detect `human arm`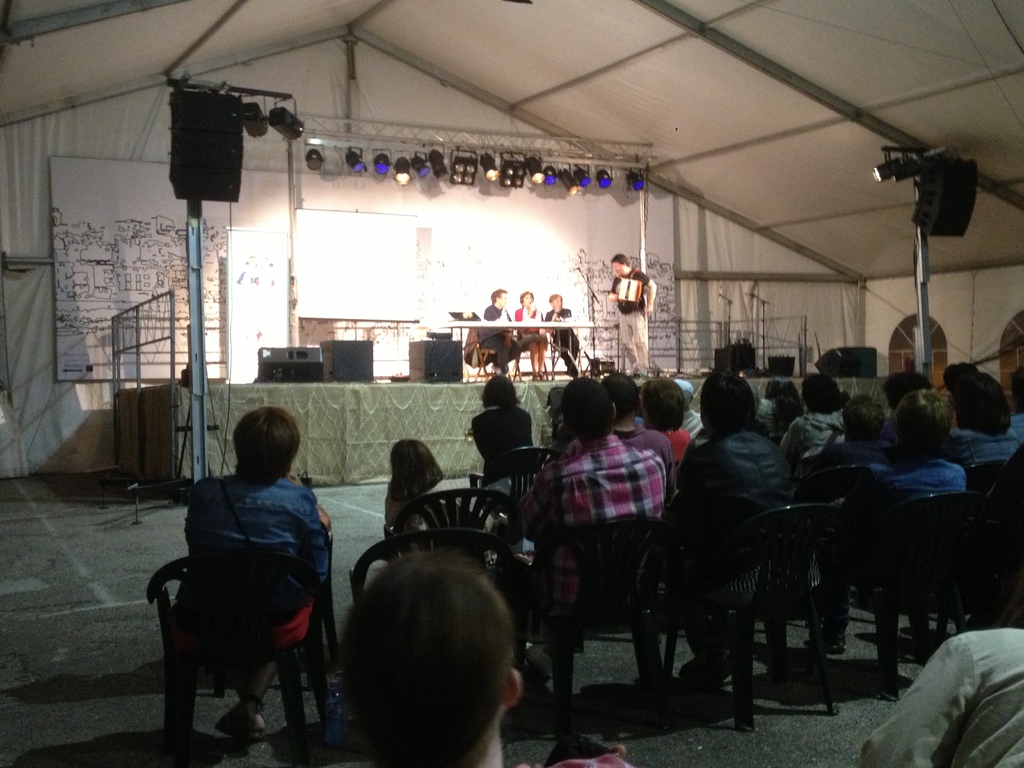
858:636:977:767
